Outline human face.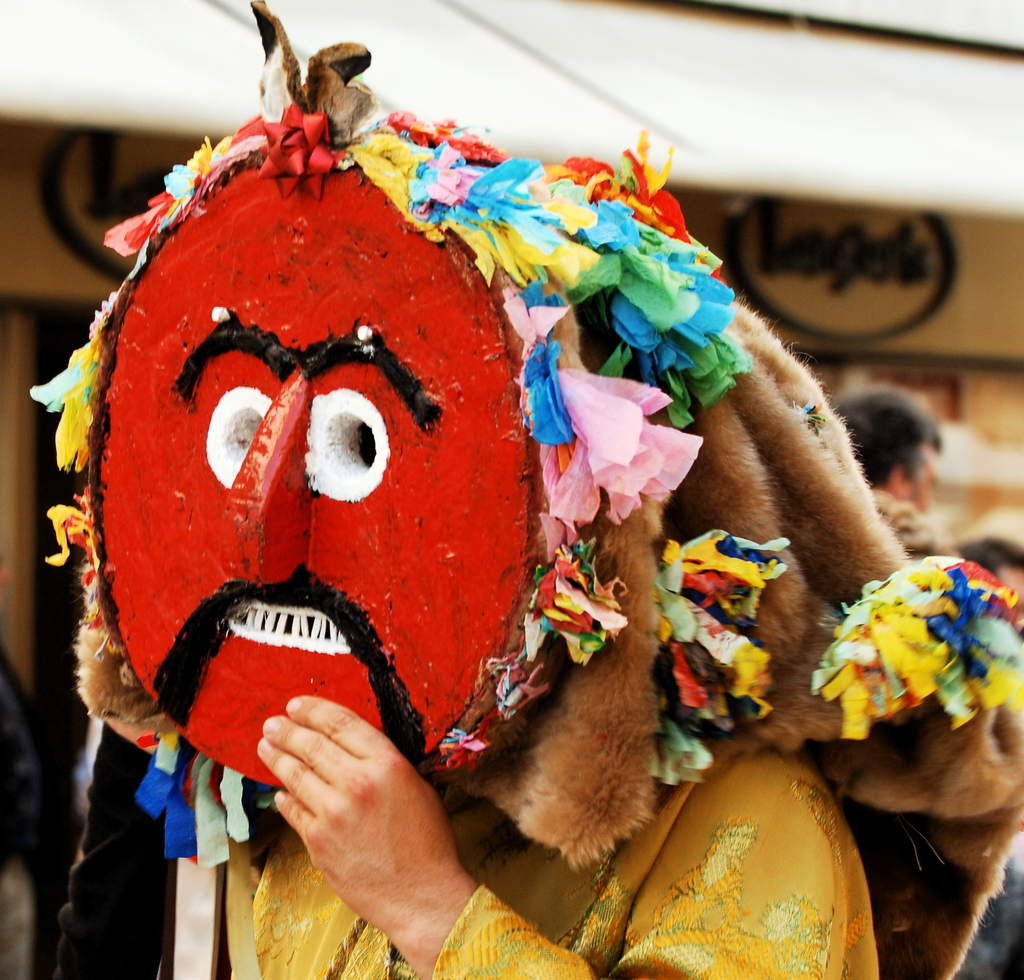
Outline: bbox=[908, 442, 946, 525].
